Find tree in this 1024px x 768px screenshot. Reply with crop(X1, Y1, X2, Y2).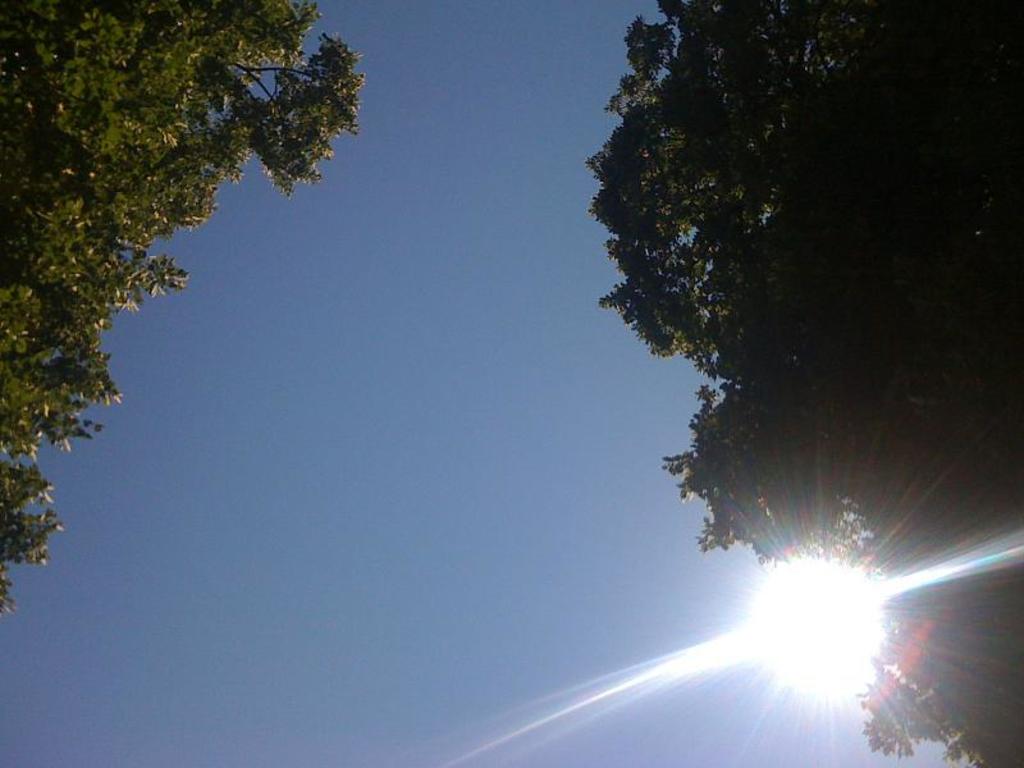
crop(584, 0, 1023, 767).
